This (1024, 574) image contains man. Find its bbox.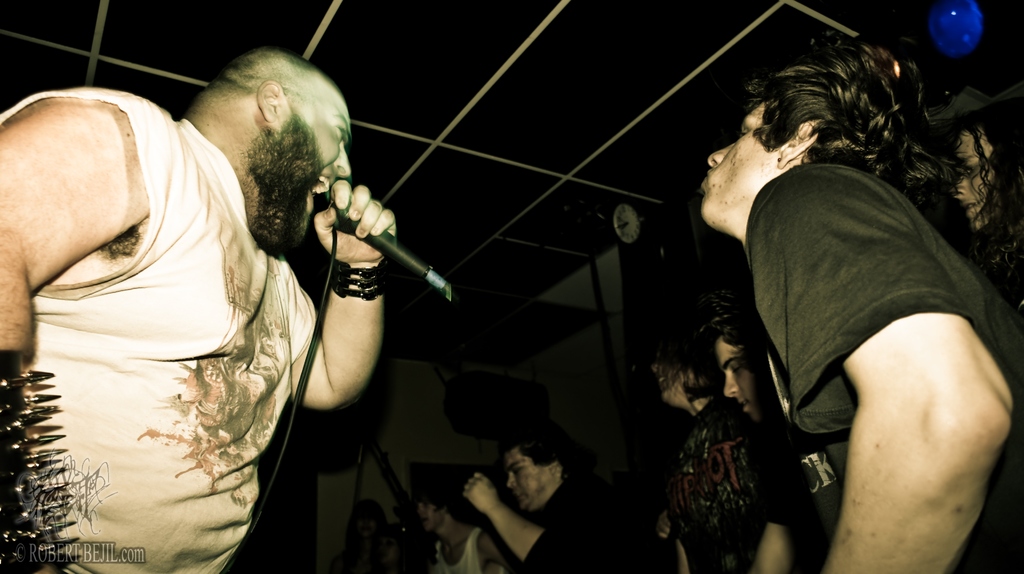
0, 41, 434, 548.
